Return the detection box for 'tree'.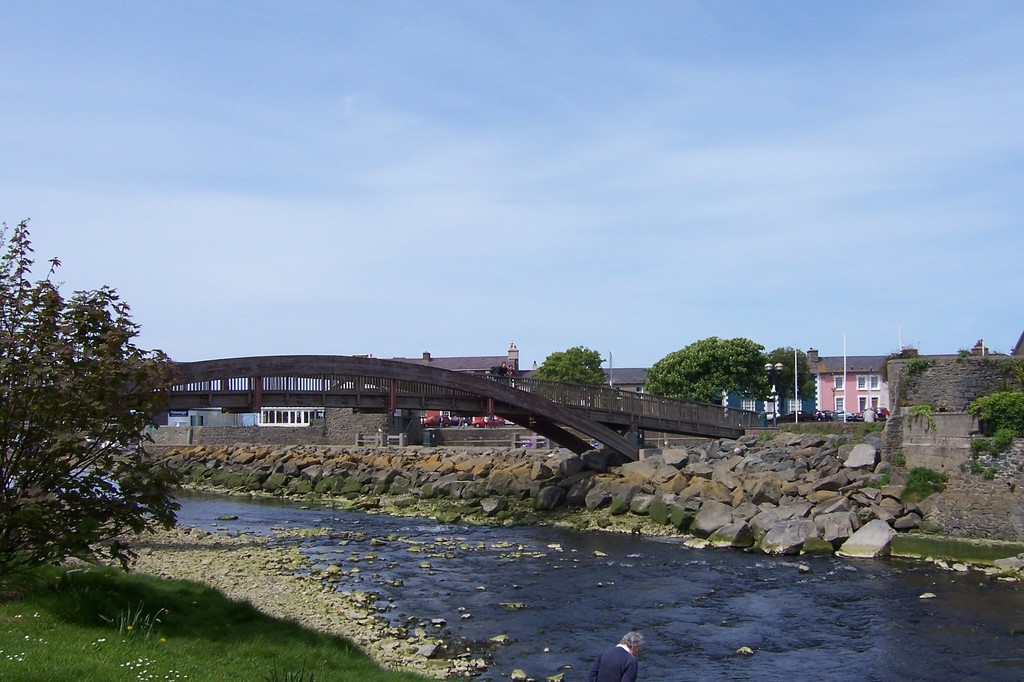
crop(641, 334, 801, 411).
